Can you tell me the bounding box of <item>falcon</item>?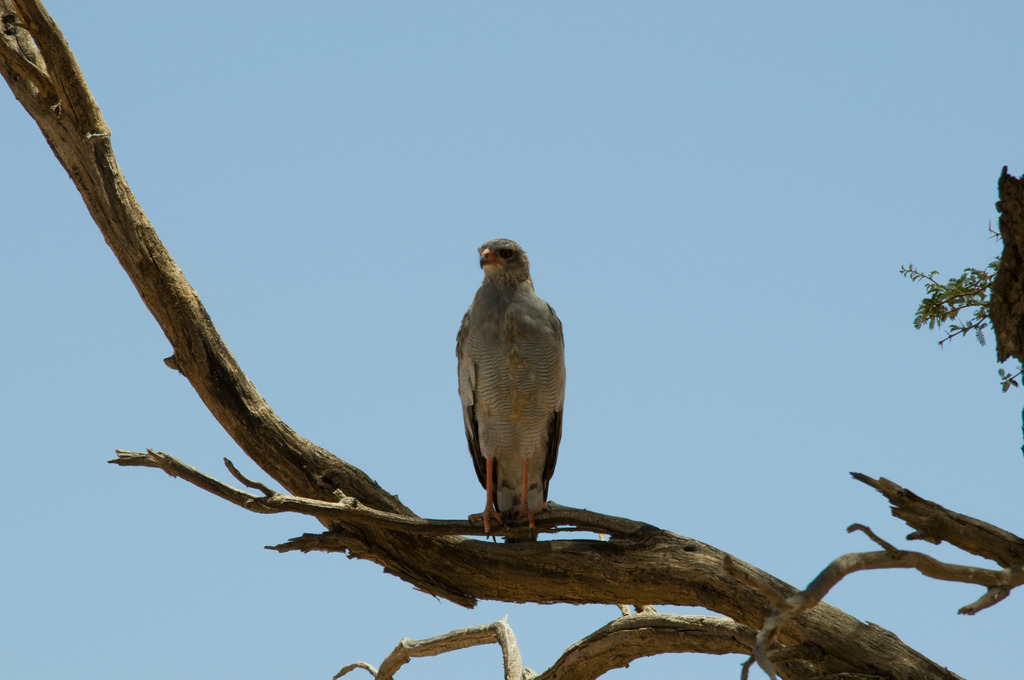
(x1=451, y1=233, x2=566, y2=544).
